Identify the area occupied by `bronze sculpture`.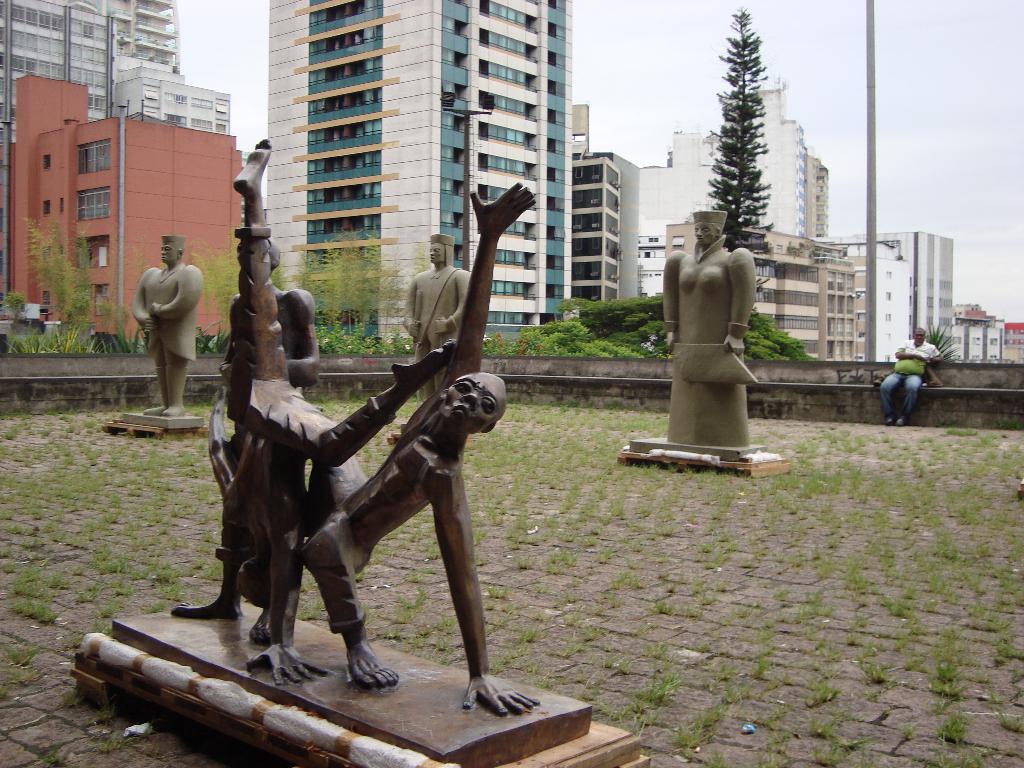
Area: detection(108, 137, 595, 767).
